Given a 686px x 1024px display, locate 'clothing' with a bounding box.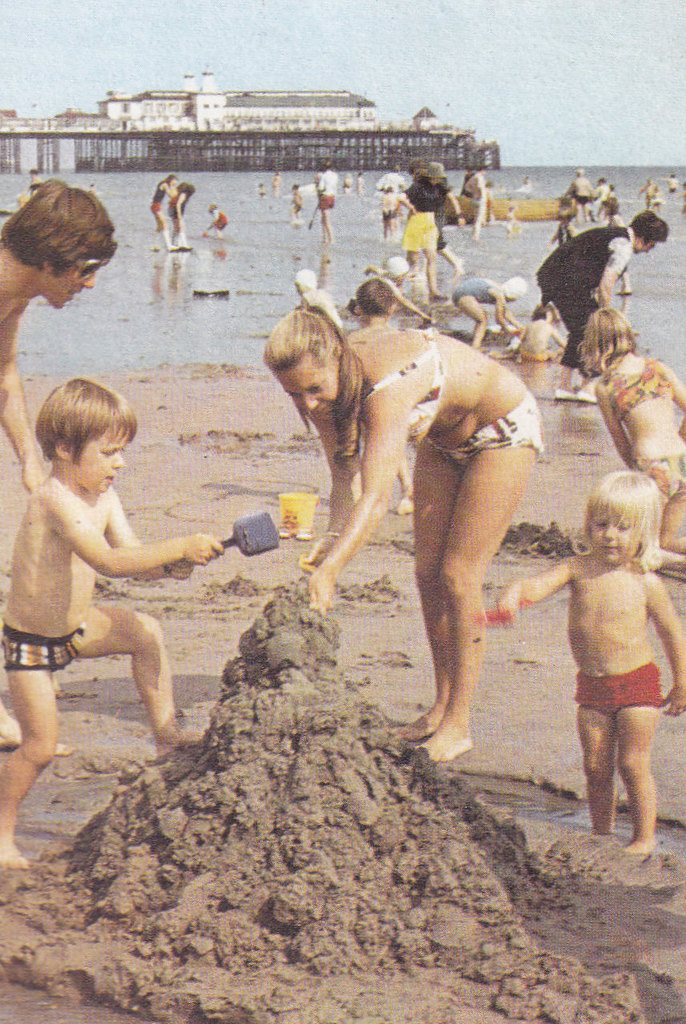
Located: rect(536, 228, 635, 369).
